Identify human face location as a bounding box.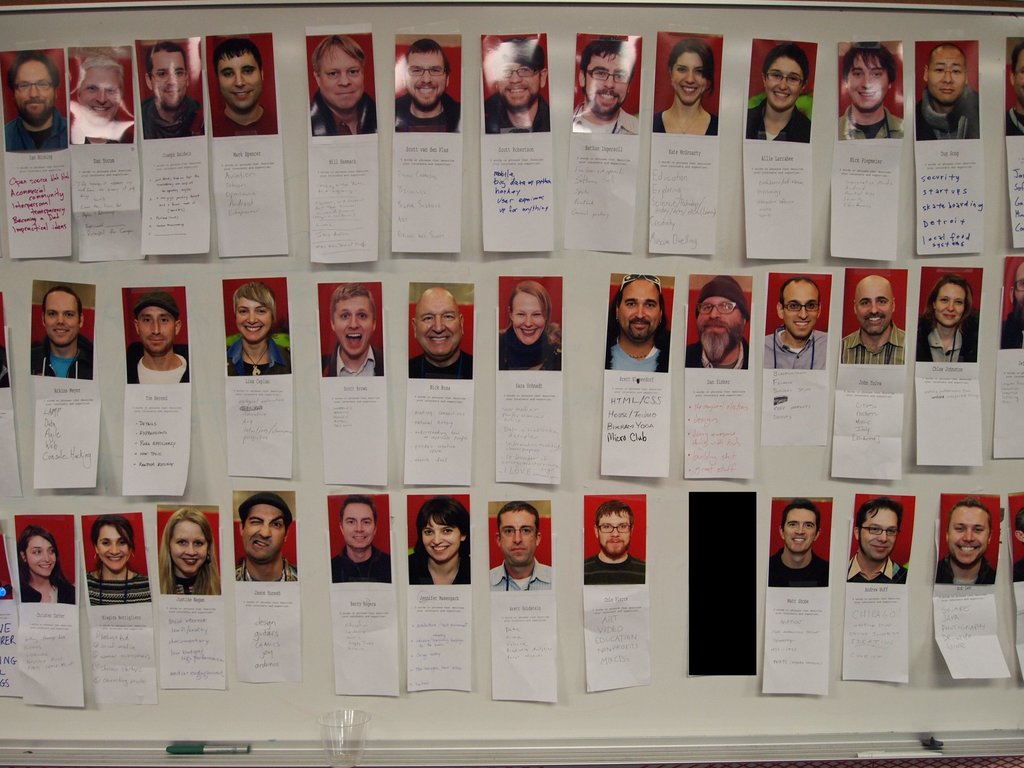
pyautogui.locateOnScreen(245, 504, 285, 563).
